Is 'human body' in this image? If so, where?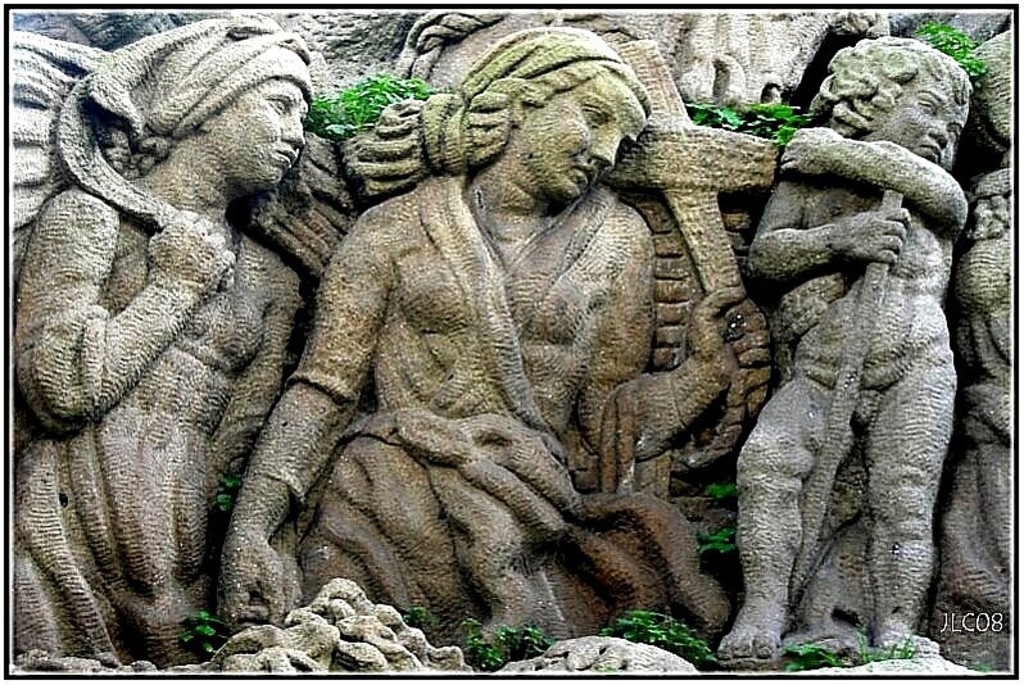
Yes, at {"x1": 217, "y1": 174, "x2": 781, "y2": 661}.
